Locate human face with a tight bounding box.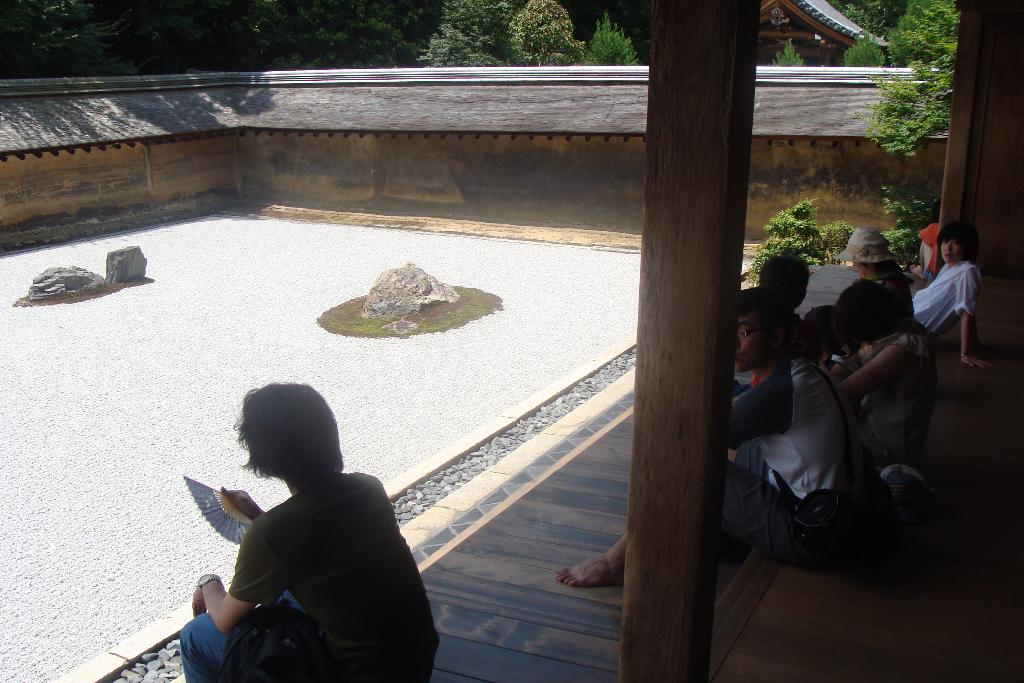
x1=937, y1=241, x2=967, y2=262.
